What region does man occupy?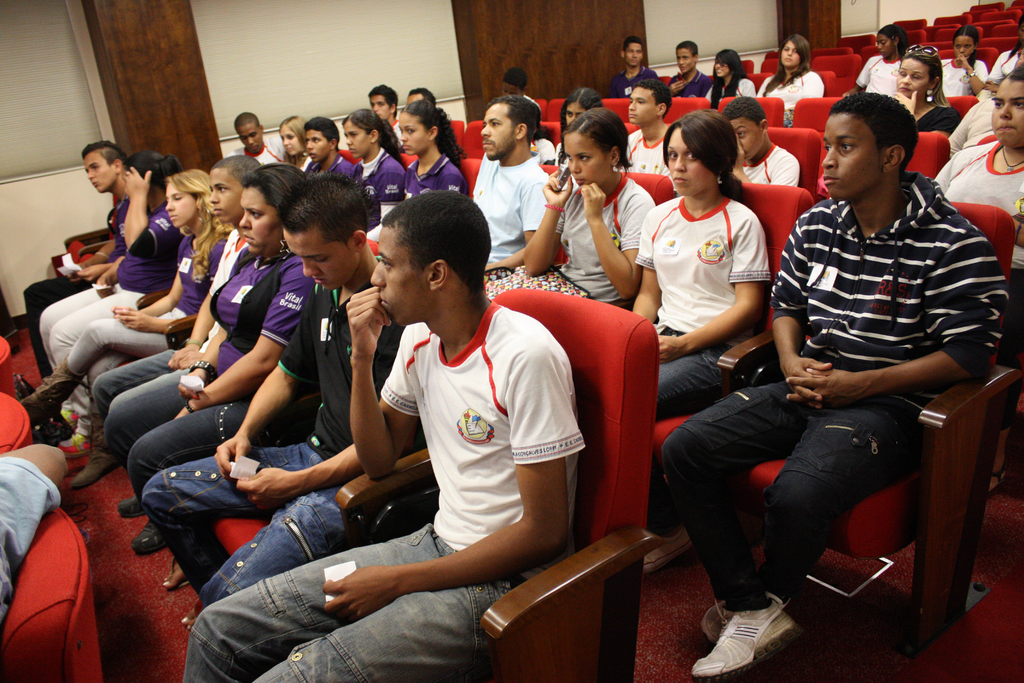
625/74/673/190.
